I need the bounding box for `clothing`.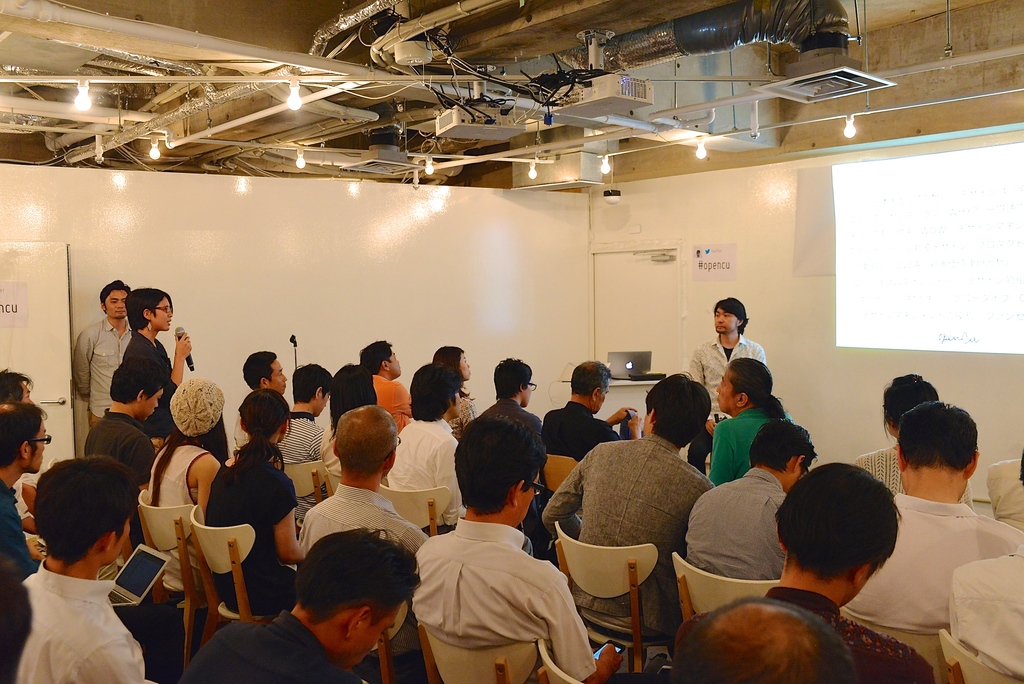
Here it is: select_region(10, 568, 158, 683).
